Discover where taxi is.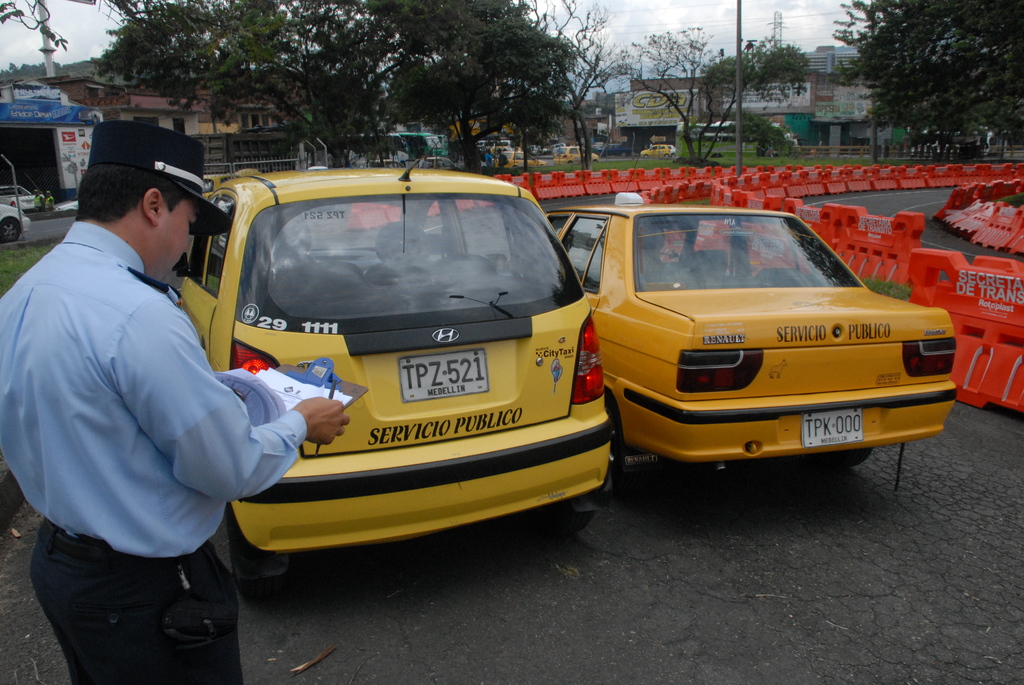
Discovered at locate(181, 133, 613, 587).
